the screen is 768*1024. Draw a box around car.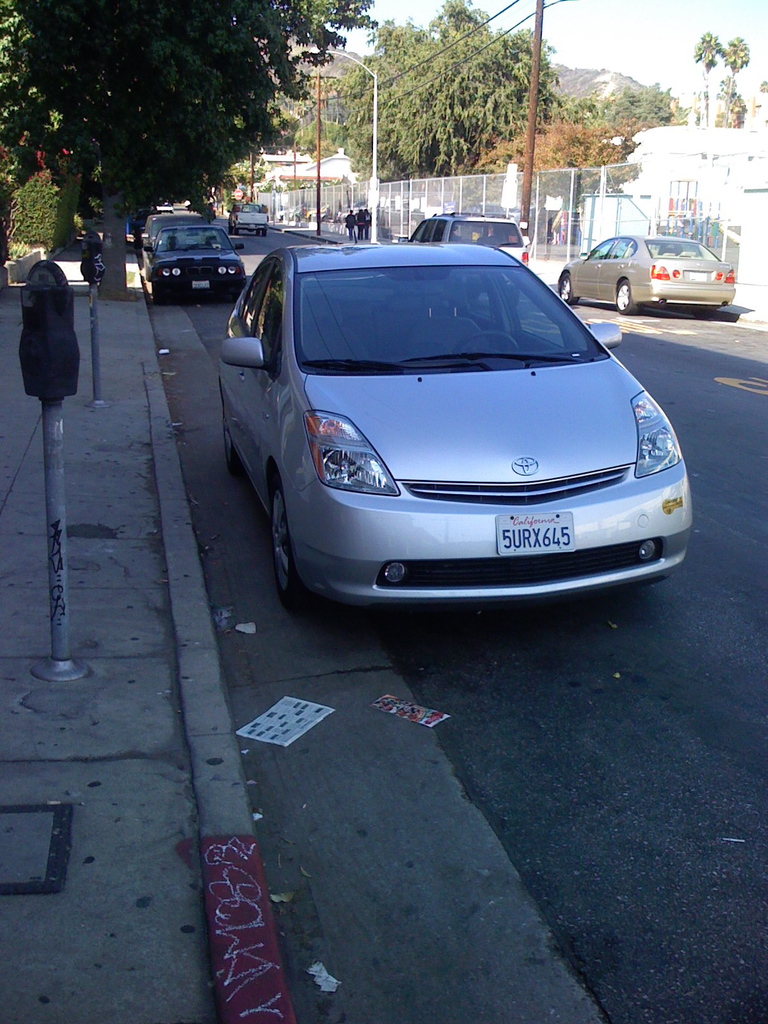
(153, 204, 175, 216).
